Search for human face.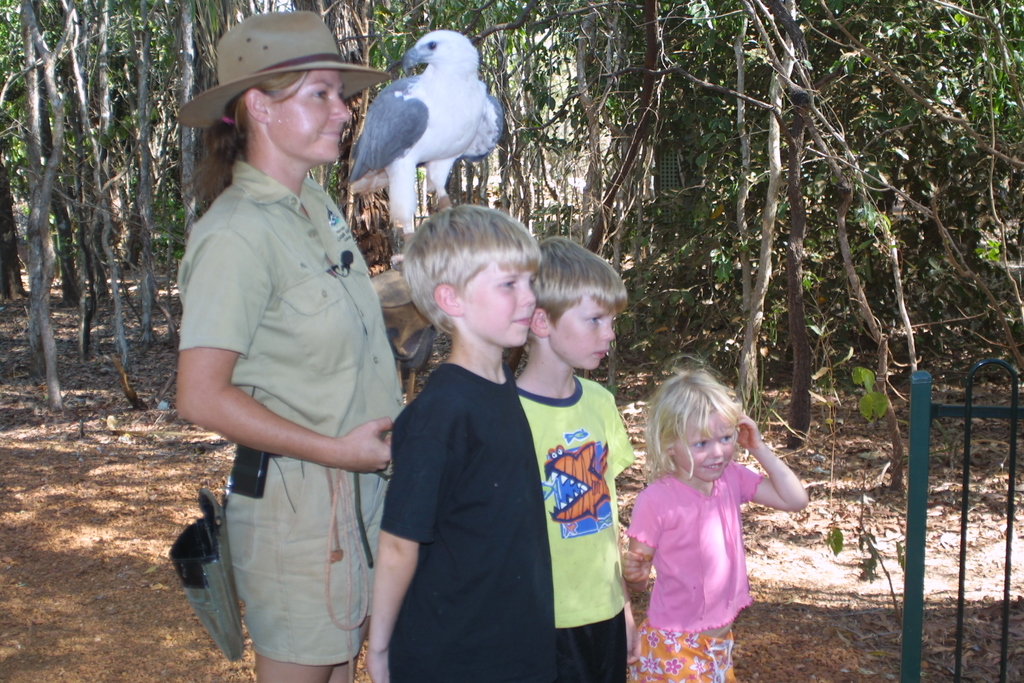
Found at [left=269, top=67, right=353, bottom=168].
